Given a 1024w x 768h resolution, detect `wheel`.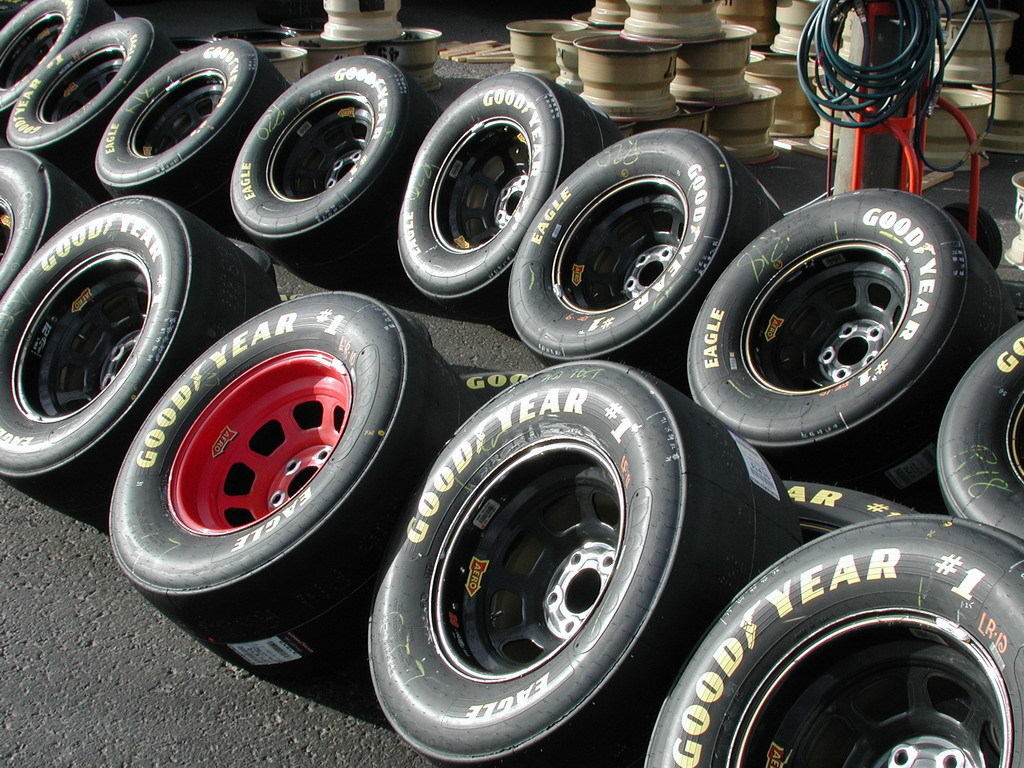
l=6, t=16, r=184, b=171.
